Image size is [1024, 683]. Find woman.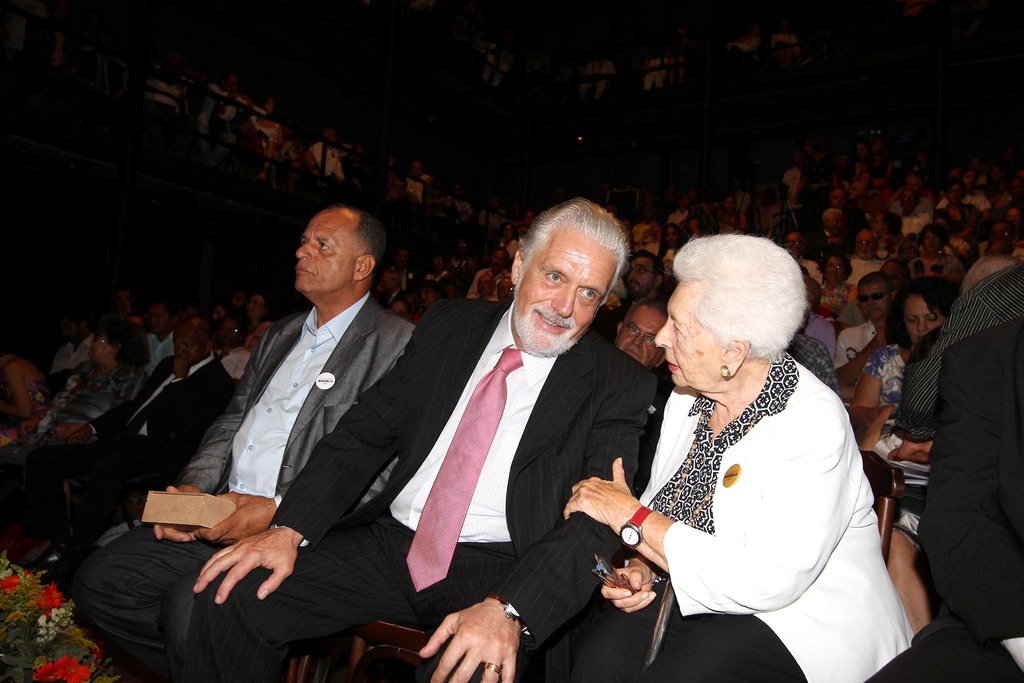
box(849, 274, 963, 635).
